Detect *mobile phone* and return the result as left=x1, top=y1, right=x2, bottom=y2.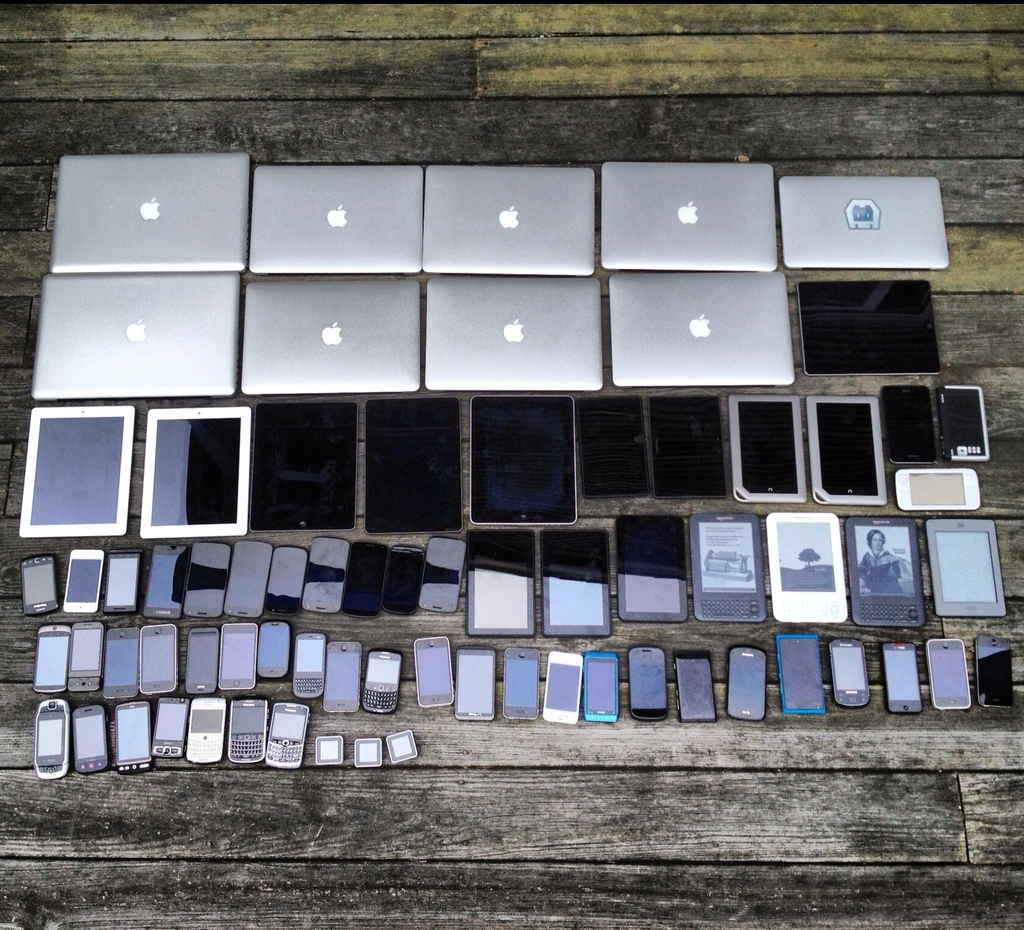
left=733, top=394, right=806, bottom=502.
